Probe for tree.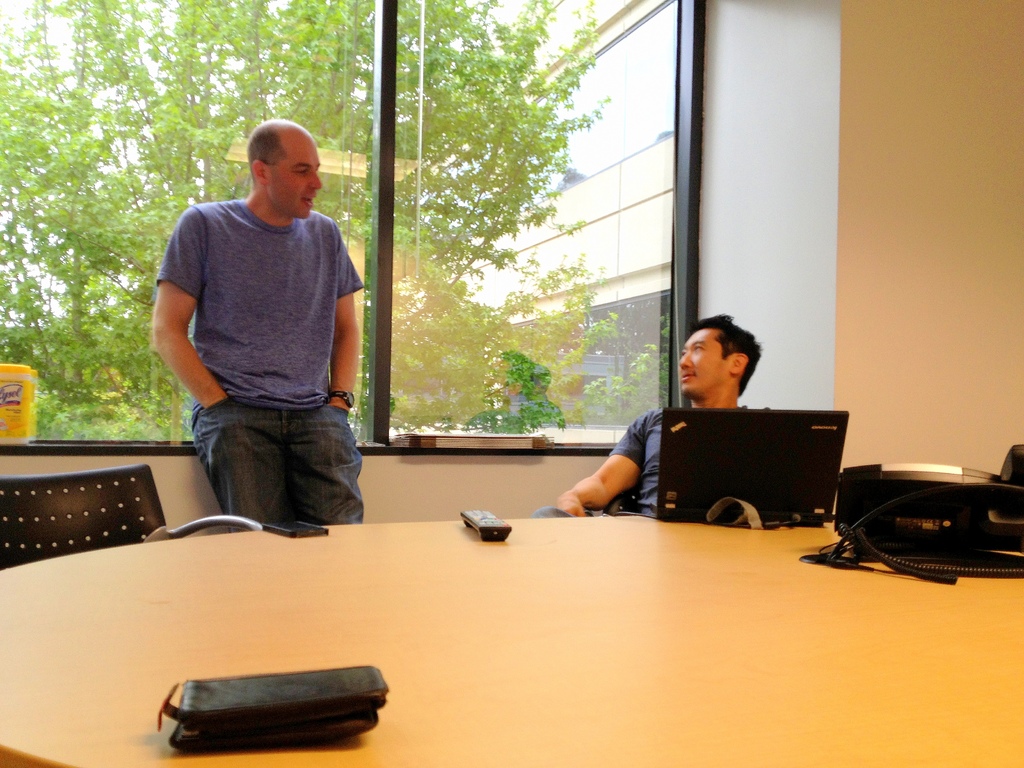
Probe result: Rect(0, 0, 616, 445).
